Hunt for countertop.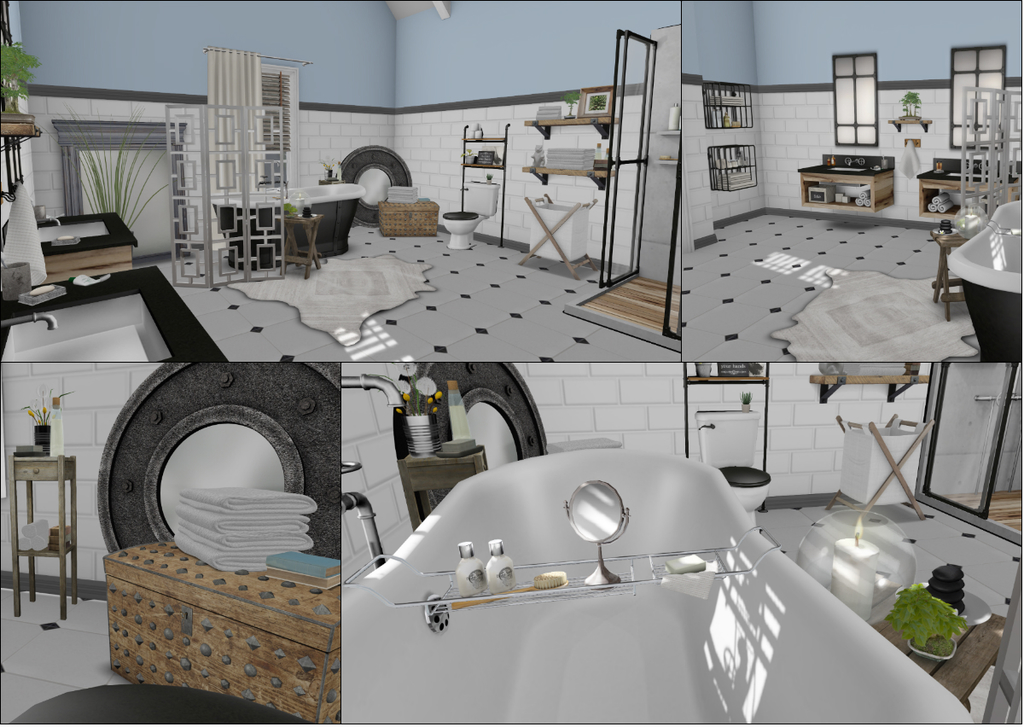
Hunted down at pyautogui.locateOnScreen(16, 215, 137, 263).
